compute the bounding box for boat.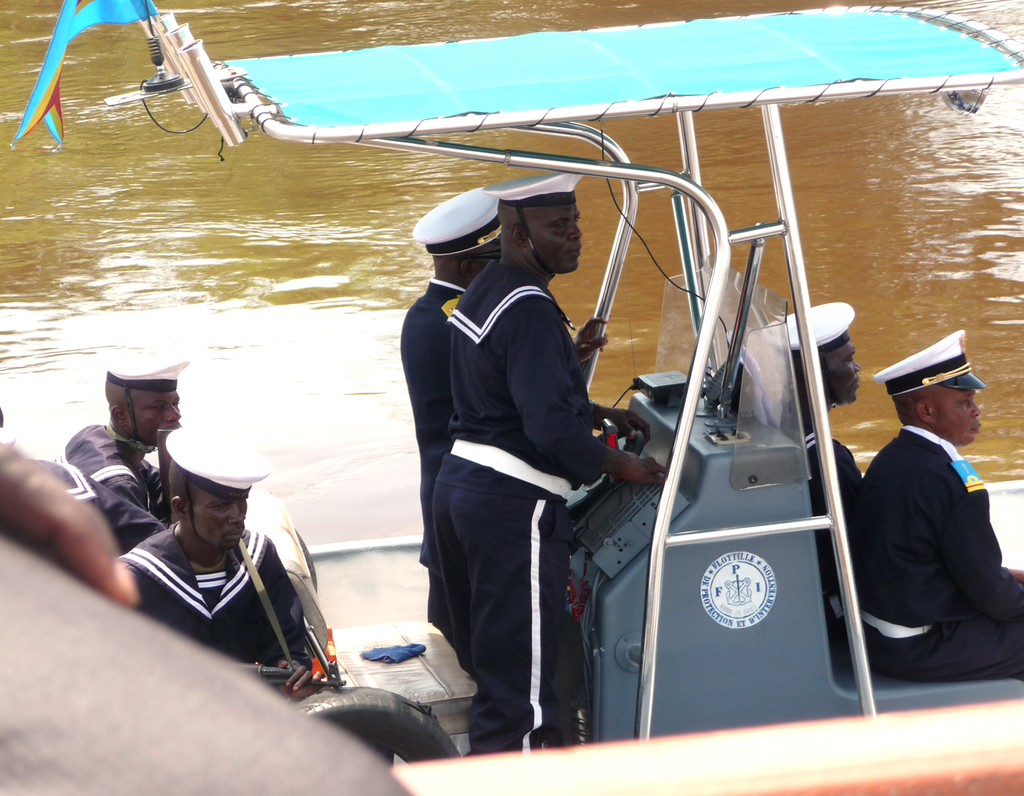
l=0, t=0, r=1023, b=795.
